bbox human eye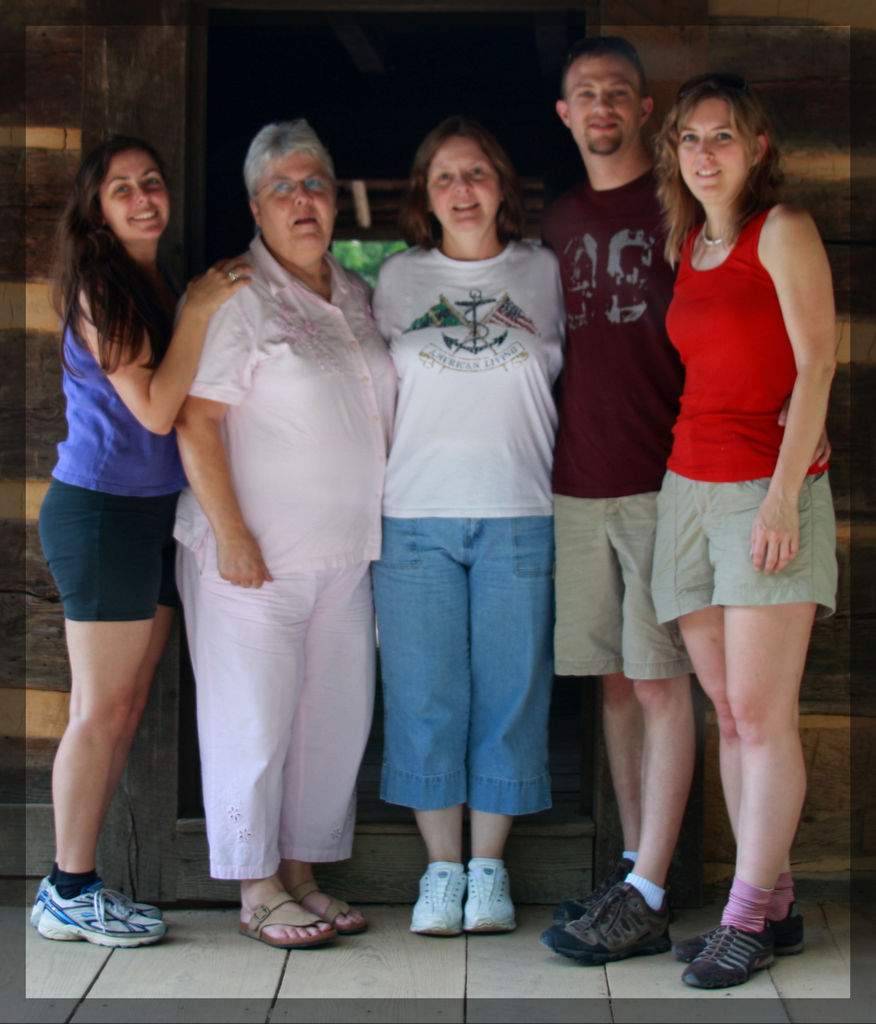
<region>144, 173, 159, 193</region>
